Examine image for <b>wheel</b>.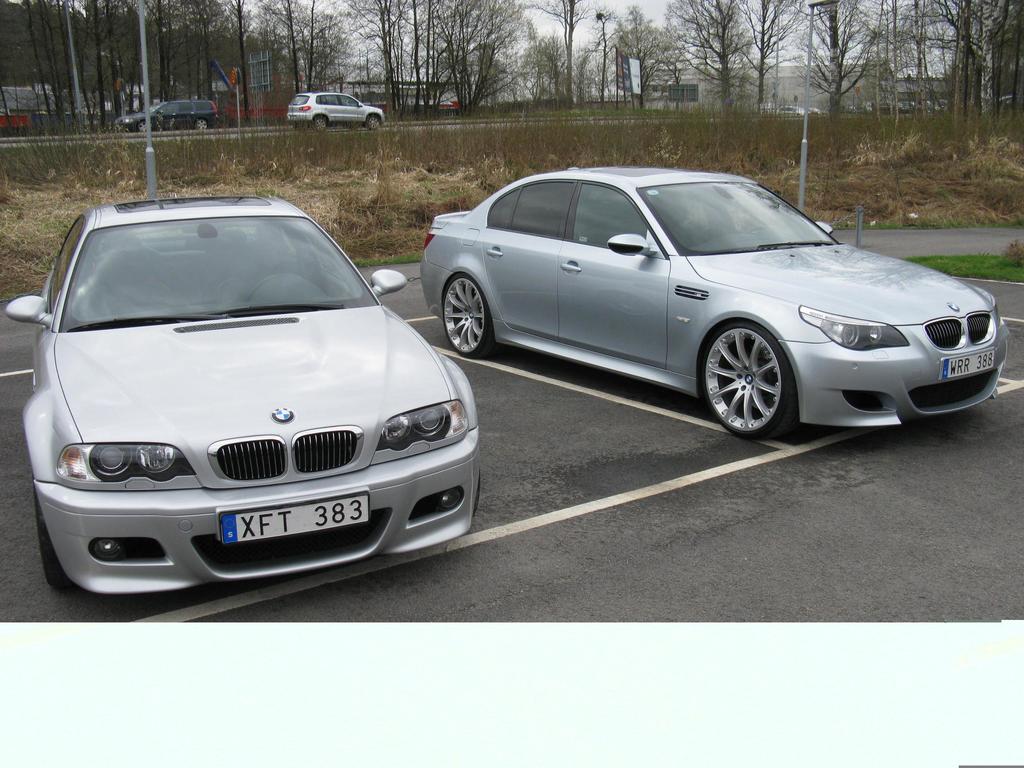
Examination result: x1=32, y1=487, x2=73, y2=593.
